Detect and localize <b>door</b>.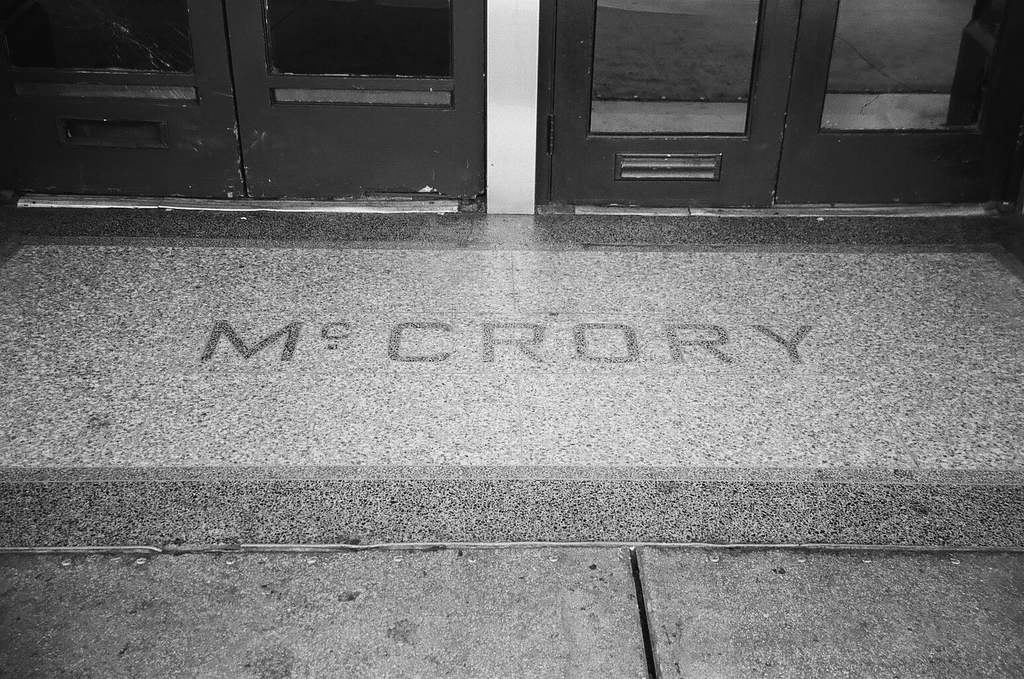
Localized at x1=0, y1=0, x2=482, y2=196.
